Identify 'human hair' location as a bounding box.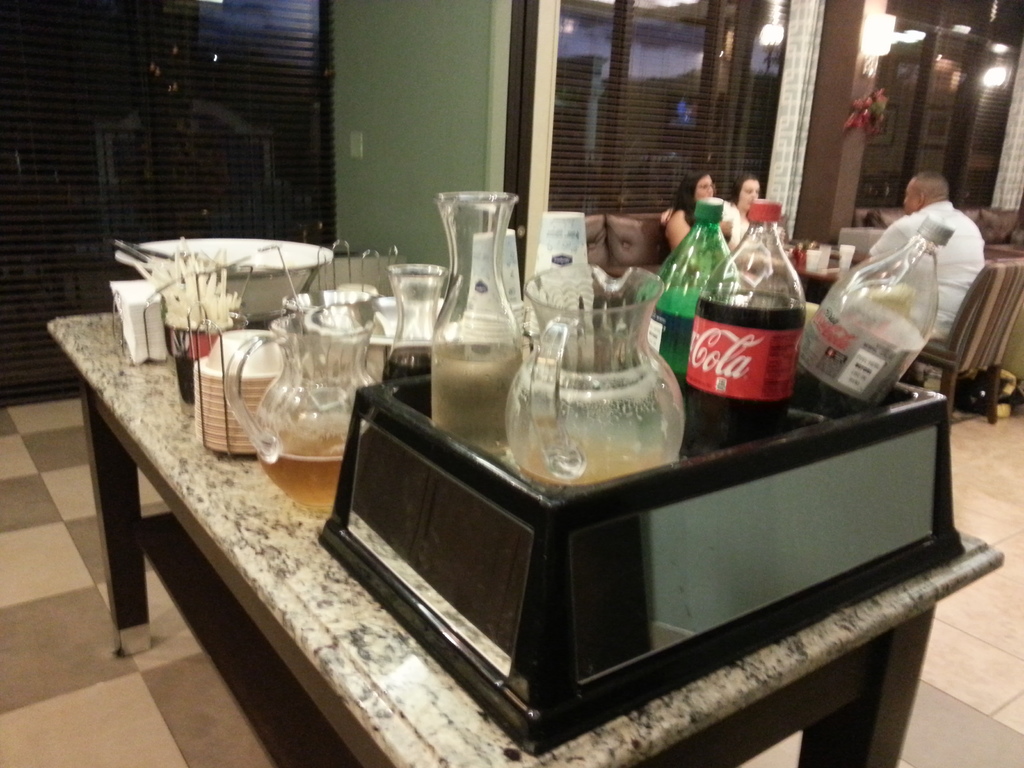
detection(669, 171, 712, 226).
